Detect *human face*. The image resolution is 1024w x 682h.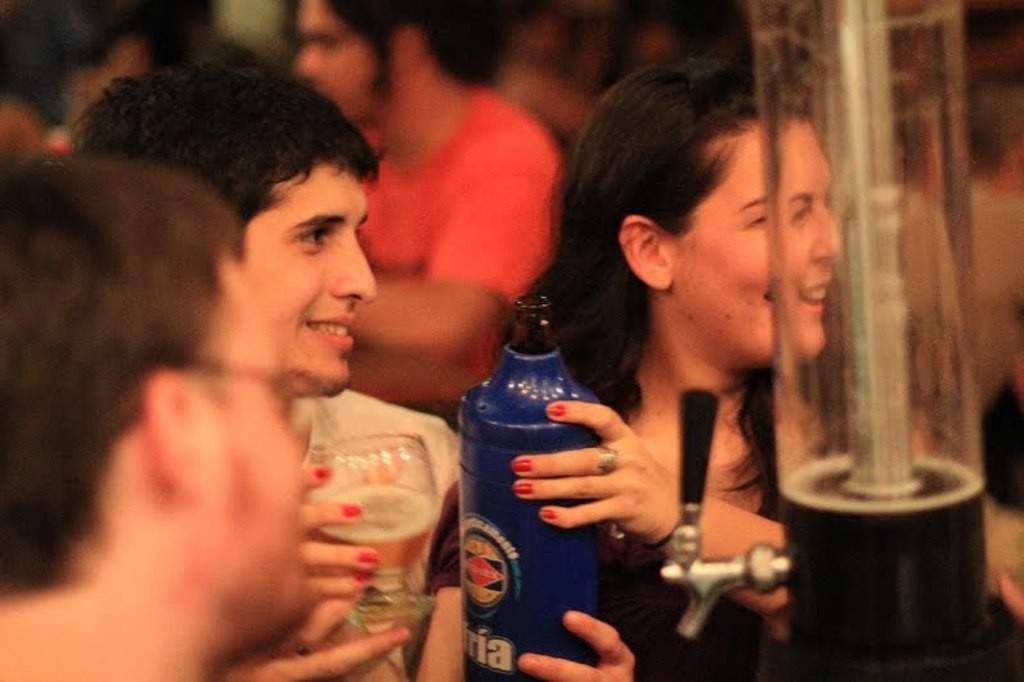
(x1=212, y1=123, x2=380, y2=417).
